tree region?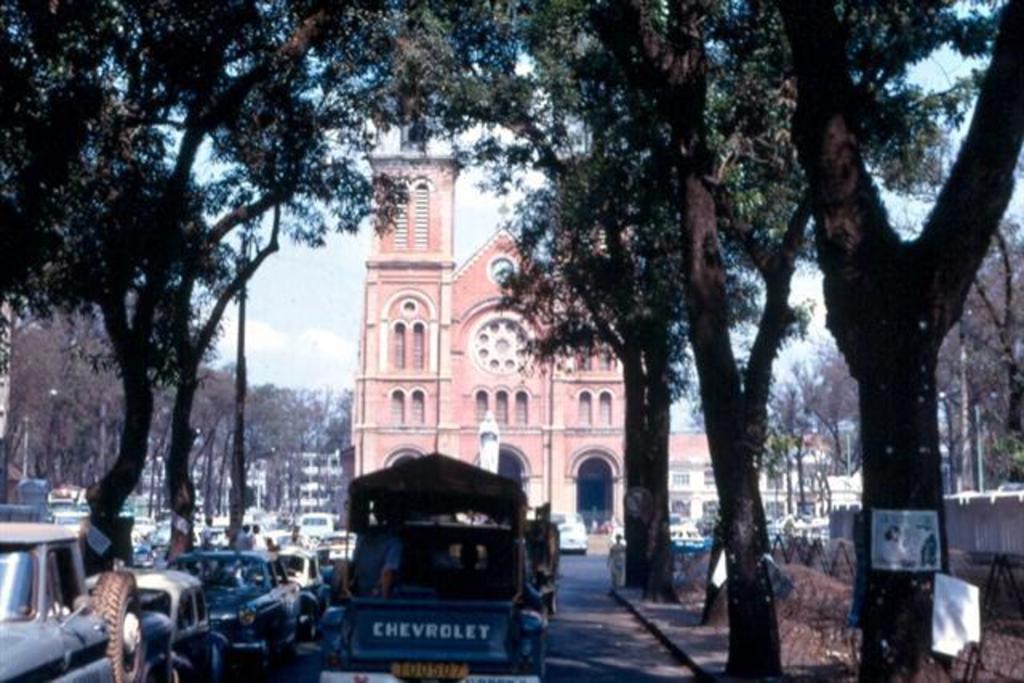
x1=640 y1=0 x2=1003 y2=681
